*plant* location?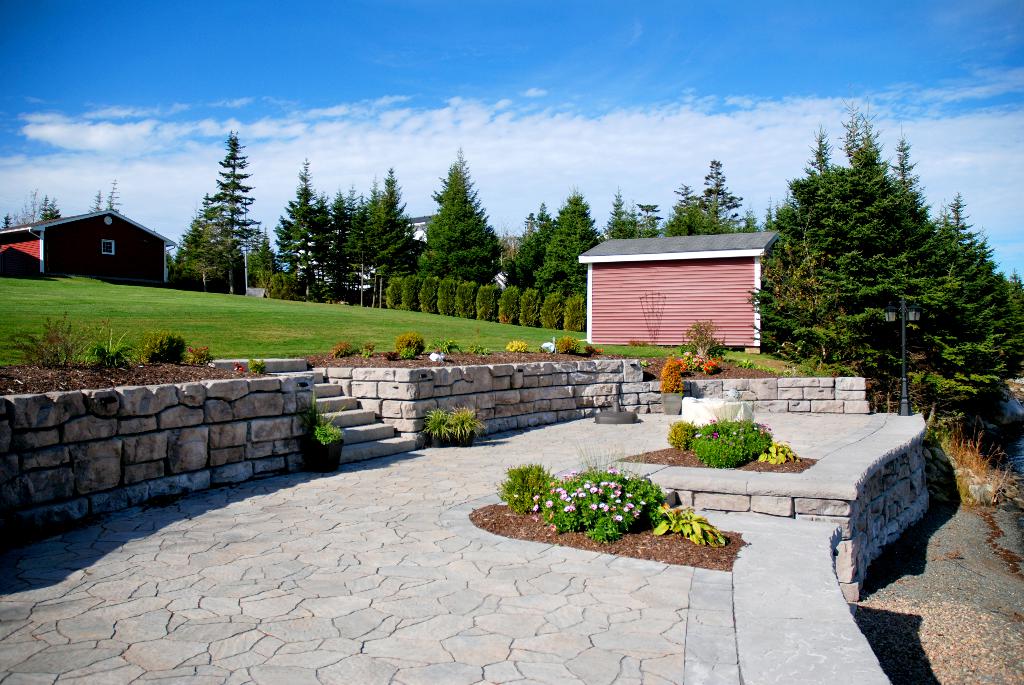
(248,355,269,374)
